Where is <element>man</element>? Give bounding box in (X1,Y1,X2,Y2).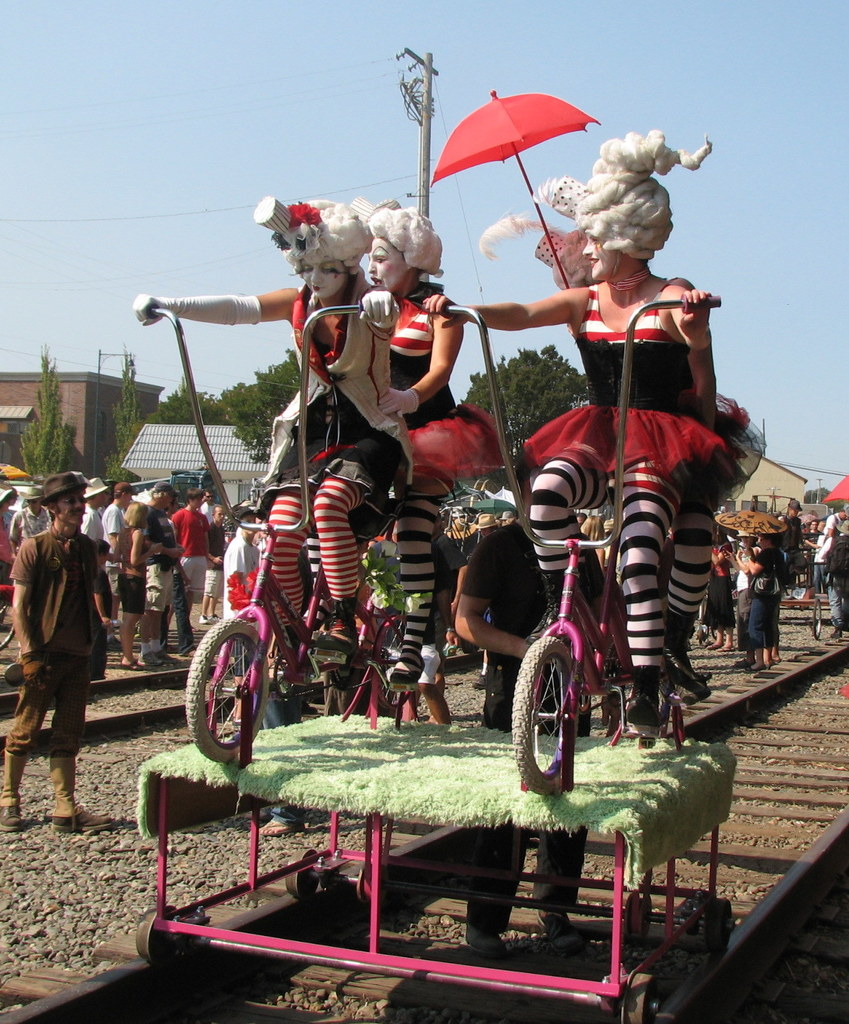
(775,498,803,578).
